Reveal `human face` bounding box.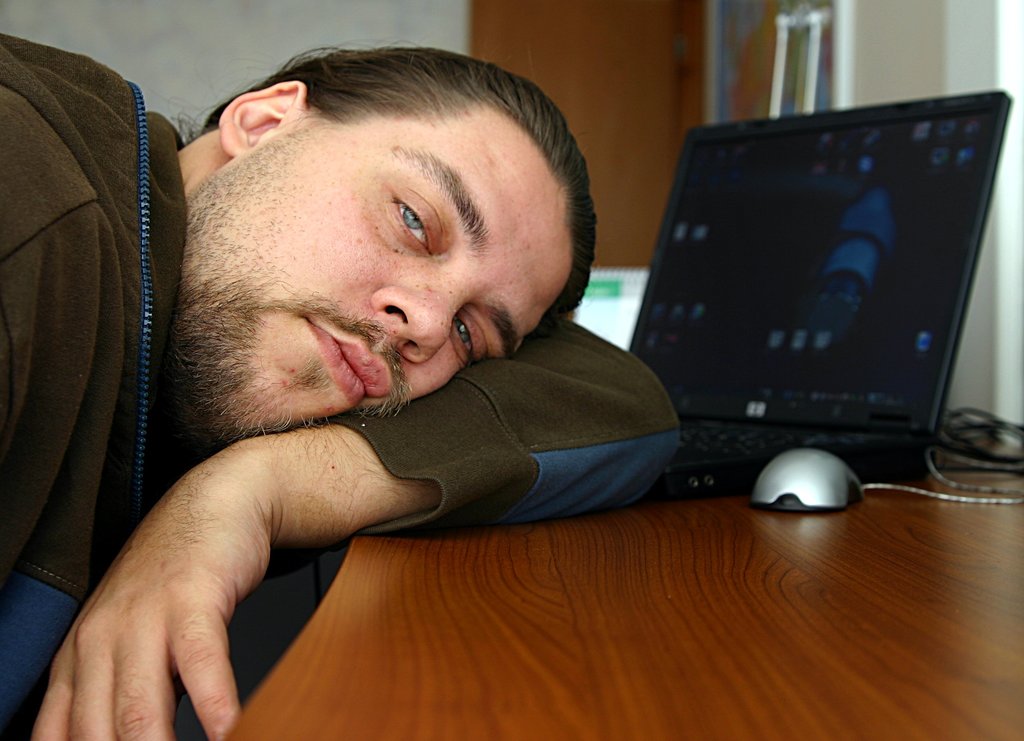
Revealed: {"left": 175, "top": 111, "right": 568, "bottom": 428}.
